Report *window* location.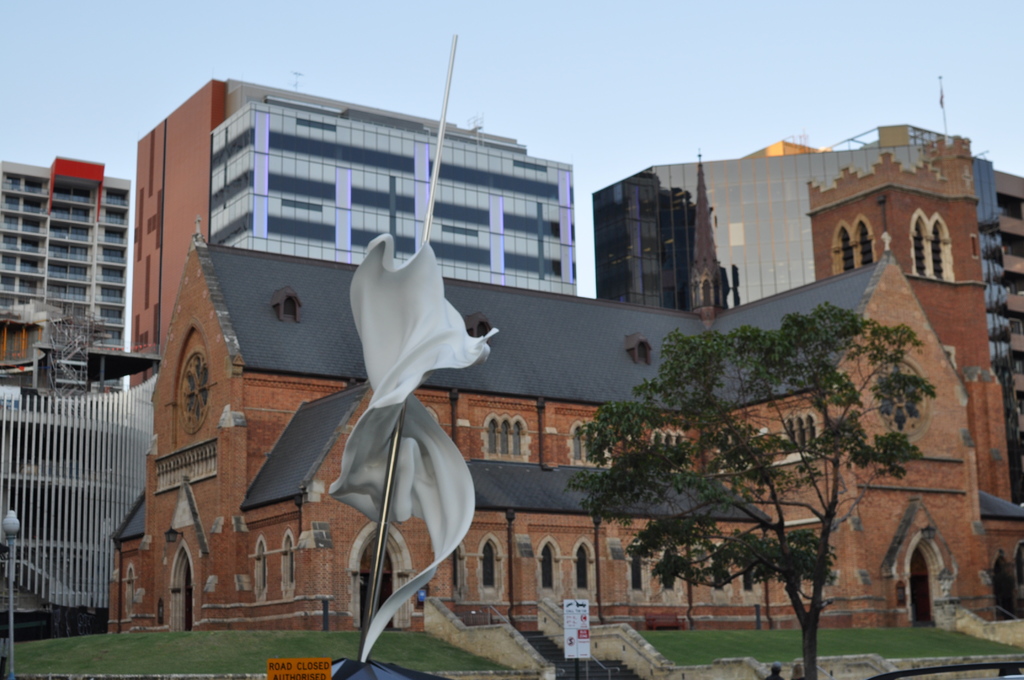
Report: (x1=484, y1=539, x2=499, y2=579).
